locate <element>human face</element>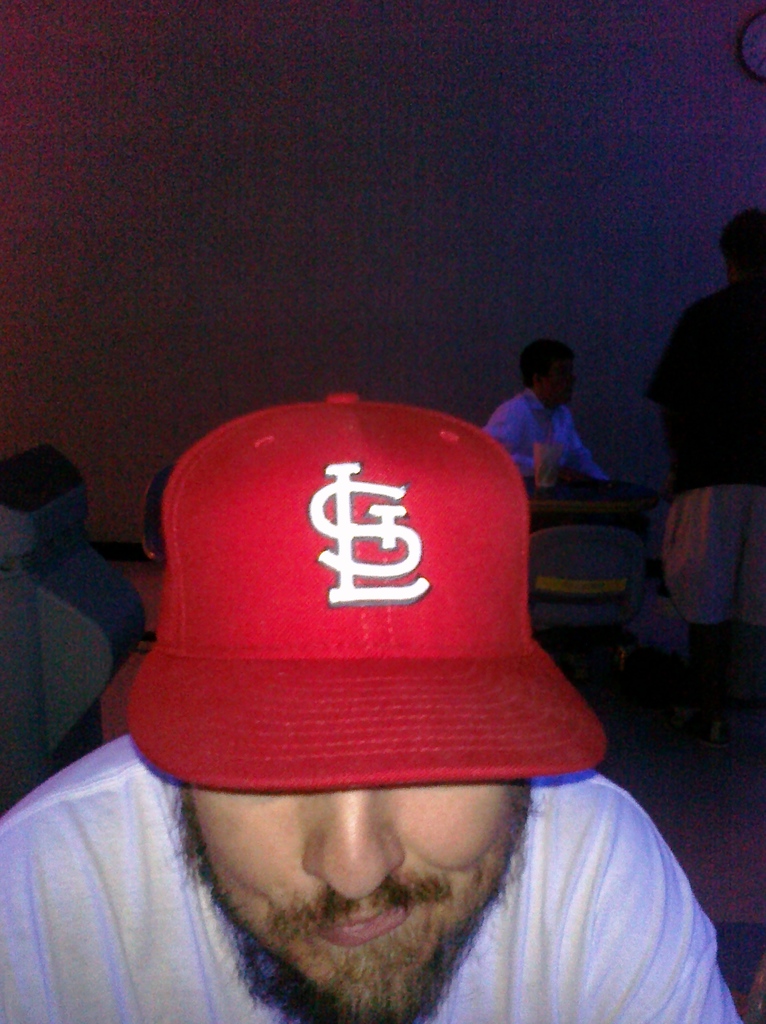
(left=544, top=367, right=574, bottom=409)
